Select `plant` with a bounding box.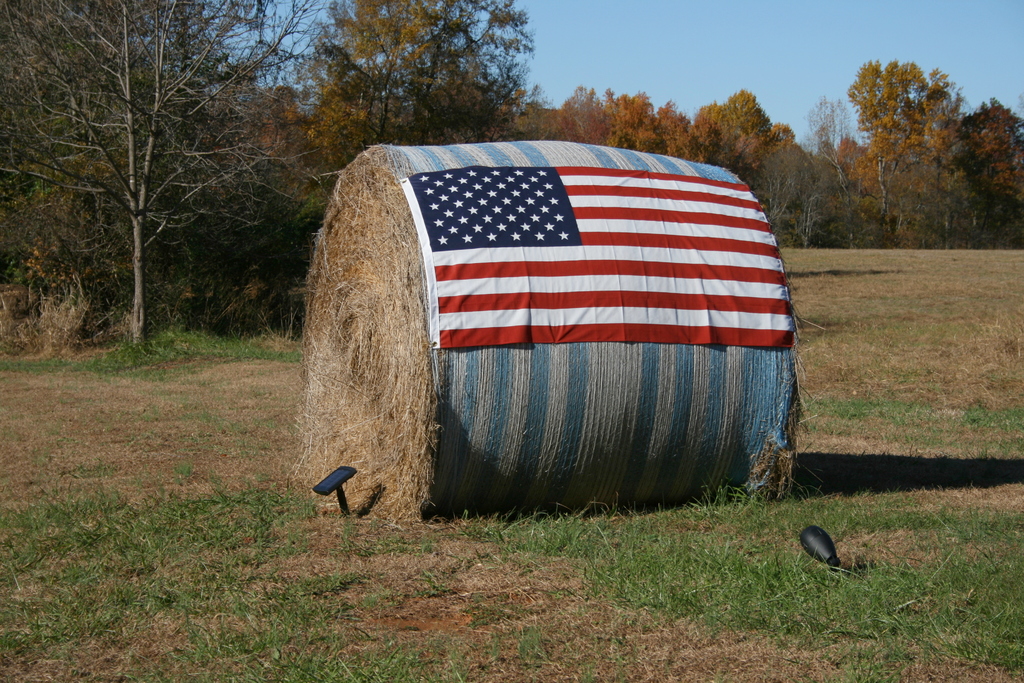
left=77, top=318, right=286, bottom=373.
